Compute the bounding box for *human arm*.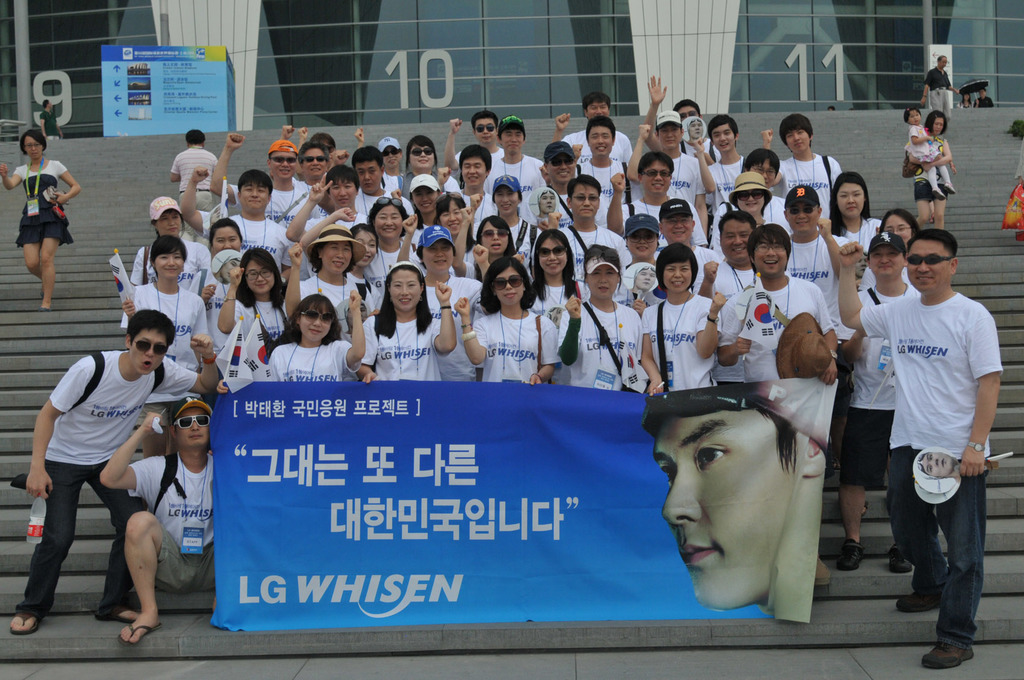
bbox=[556, 296, 582, 365].
